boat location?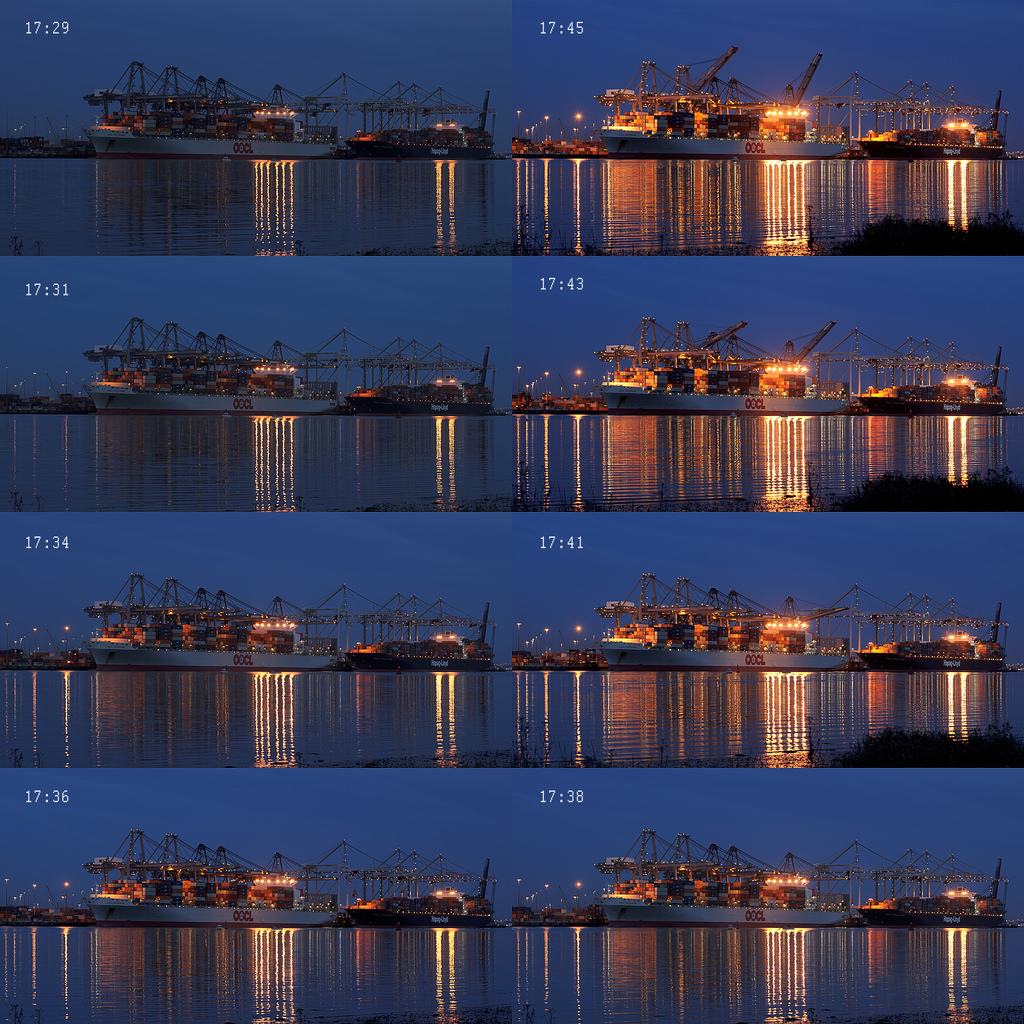
(left=88, top=316, right=338, bottom=416)
